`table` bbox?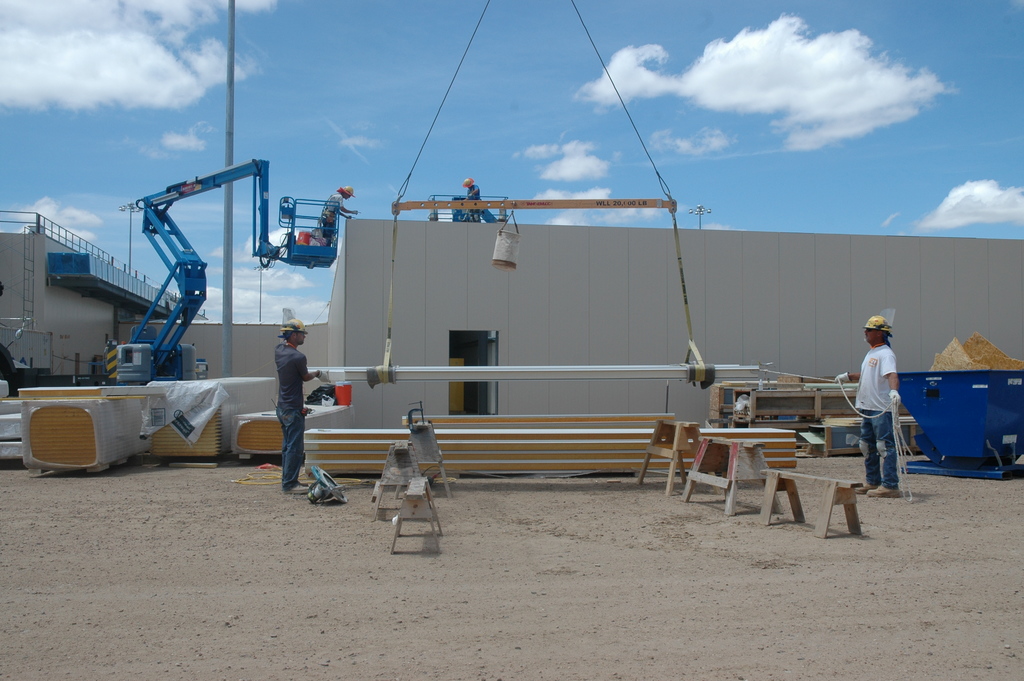
bbox=[14, 381, 175, 474]
